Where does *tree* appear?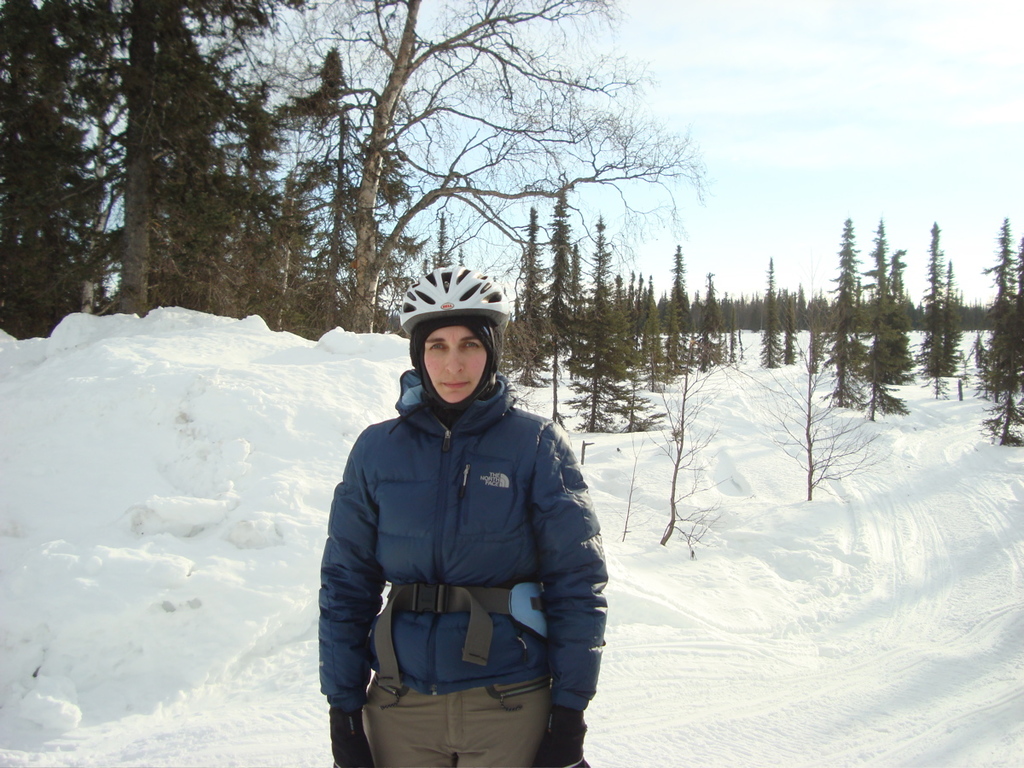
Appears at pyautogui.locateOnScreen(774, 282, 797, 367).
